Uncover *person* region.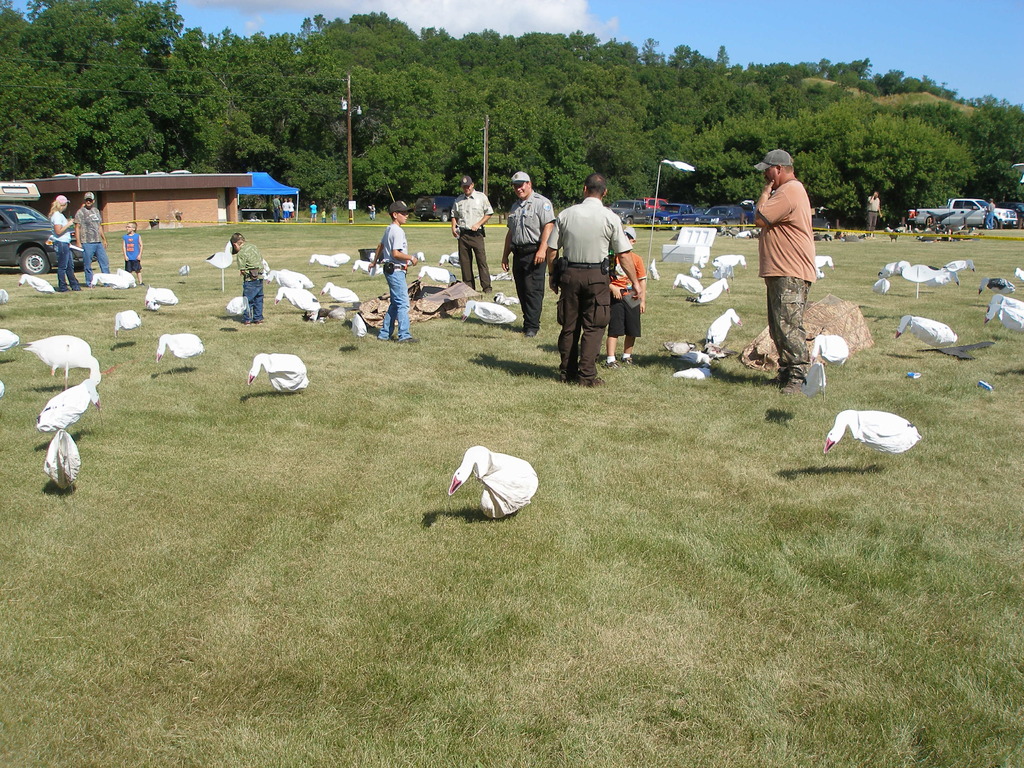
Uncovered: BBox(552, 184, 632, 378).
